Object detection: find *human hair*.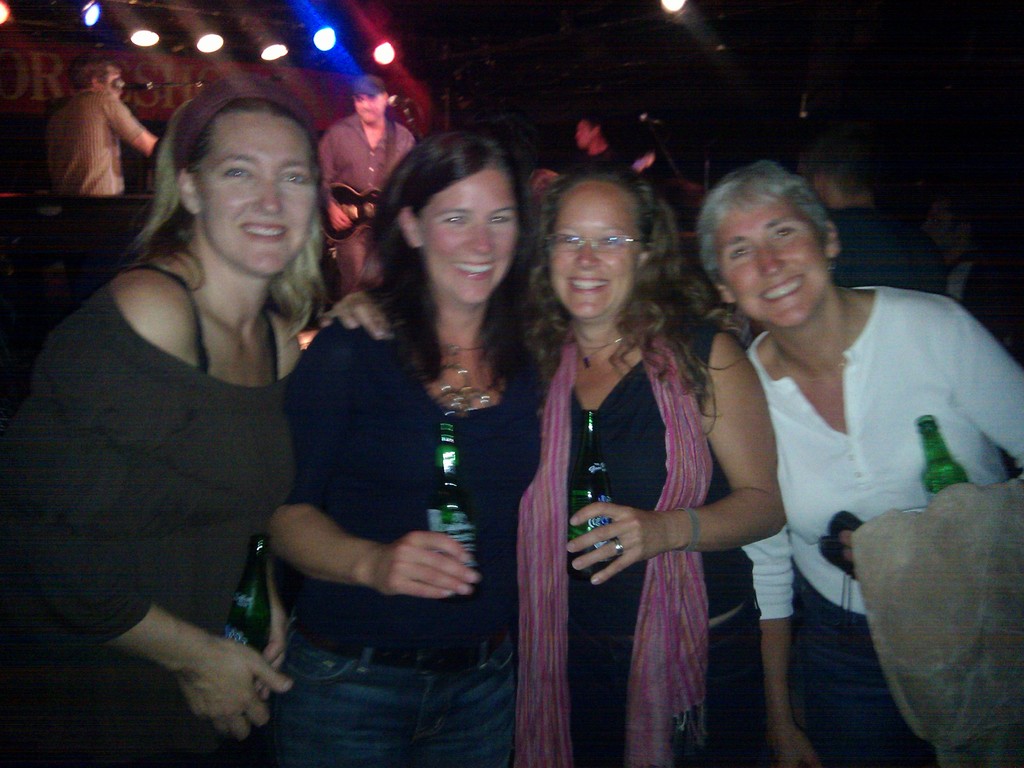
66:50:127:88.
